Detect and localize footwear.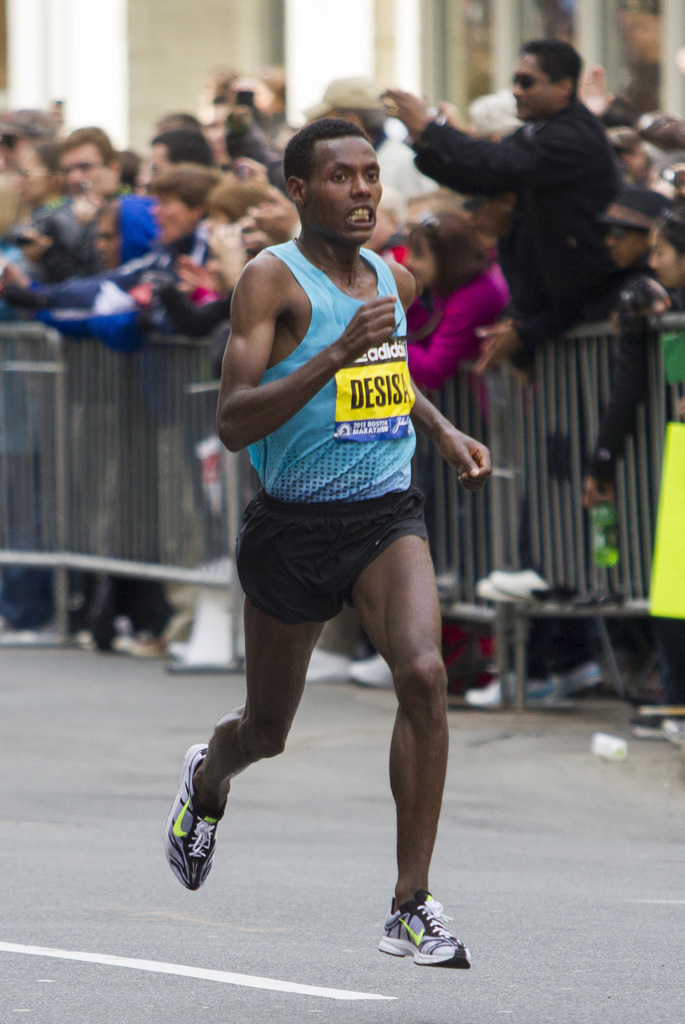
Localized at [162,746,230,895].
